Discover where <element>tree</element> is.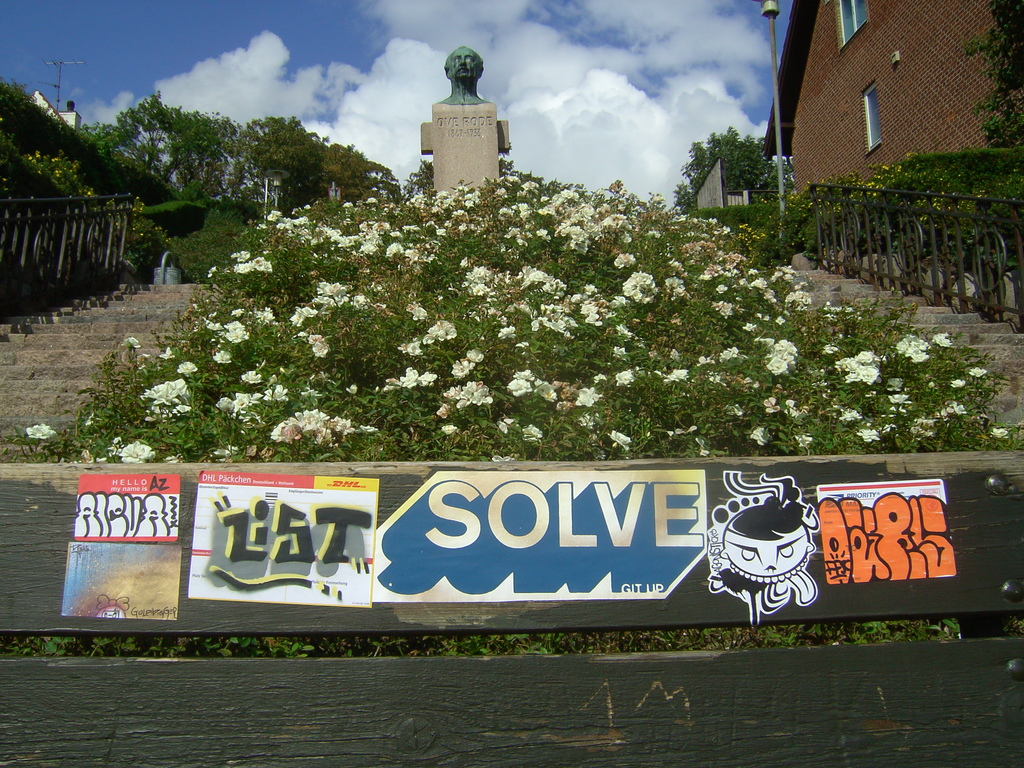
Discovered at x1=666 y1=126 x2=809 y2=213.
